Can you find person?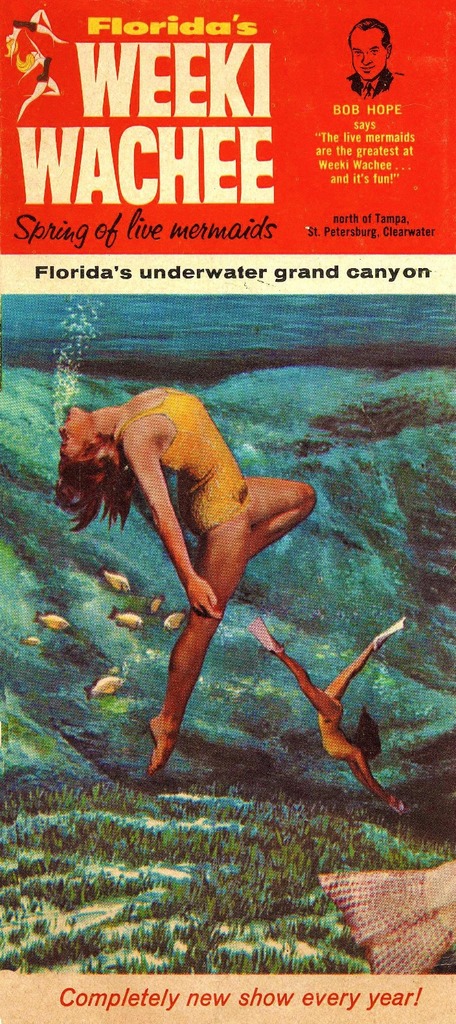
Yes, bounding box: (346,13,400,95).
